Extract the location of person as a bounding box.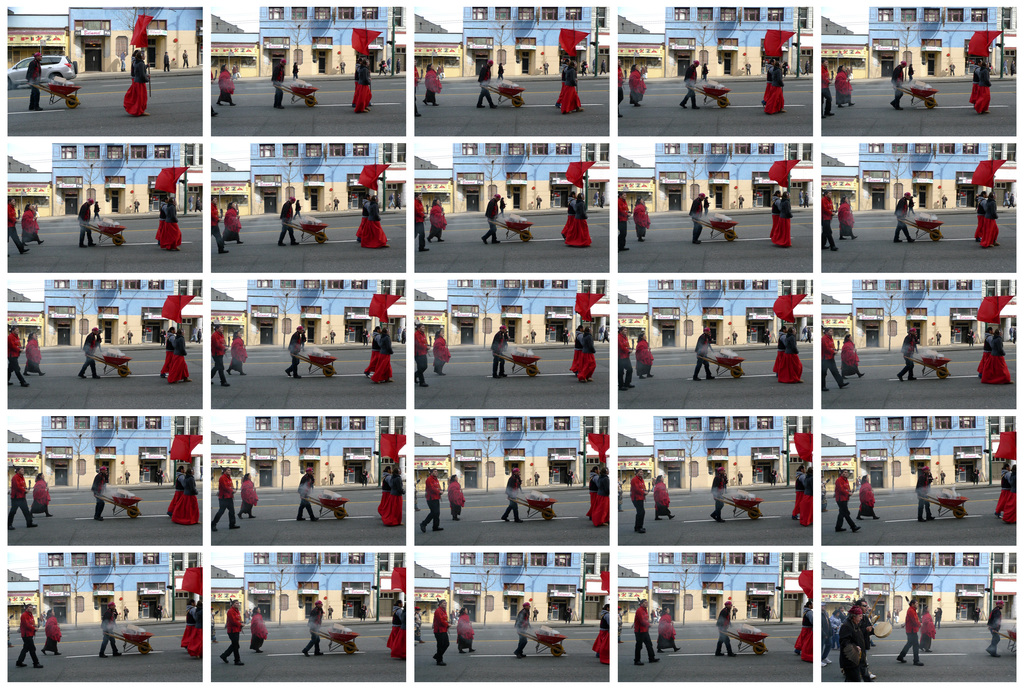
x1=615 y1=325 x2=637 y2=390.
